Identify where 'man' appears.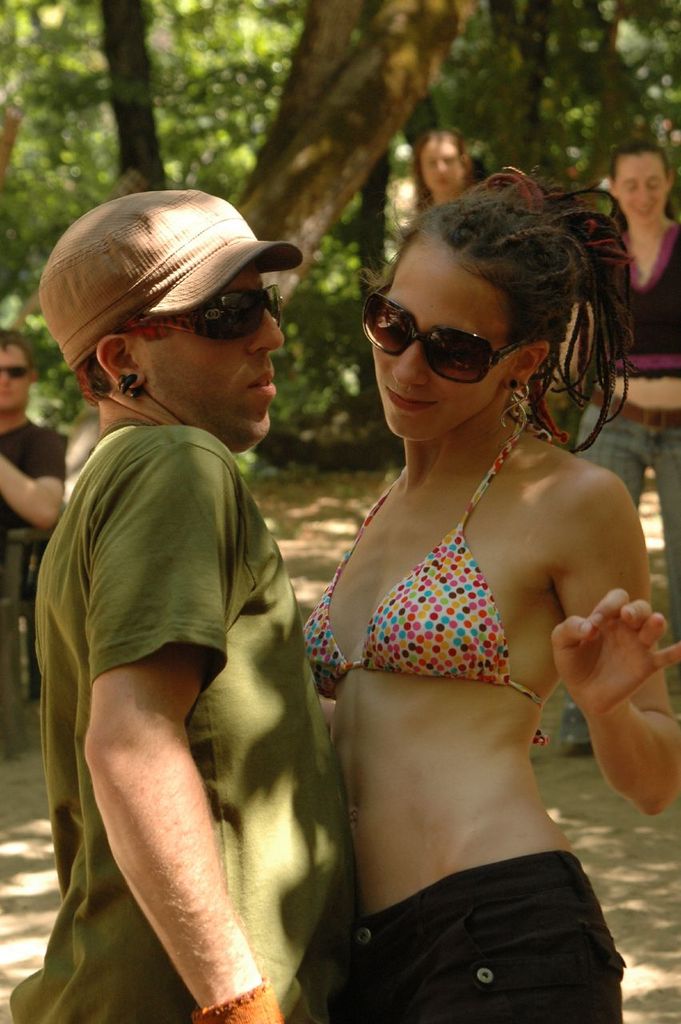
Appears at region(18, 179, 358, 1023).
